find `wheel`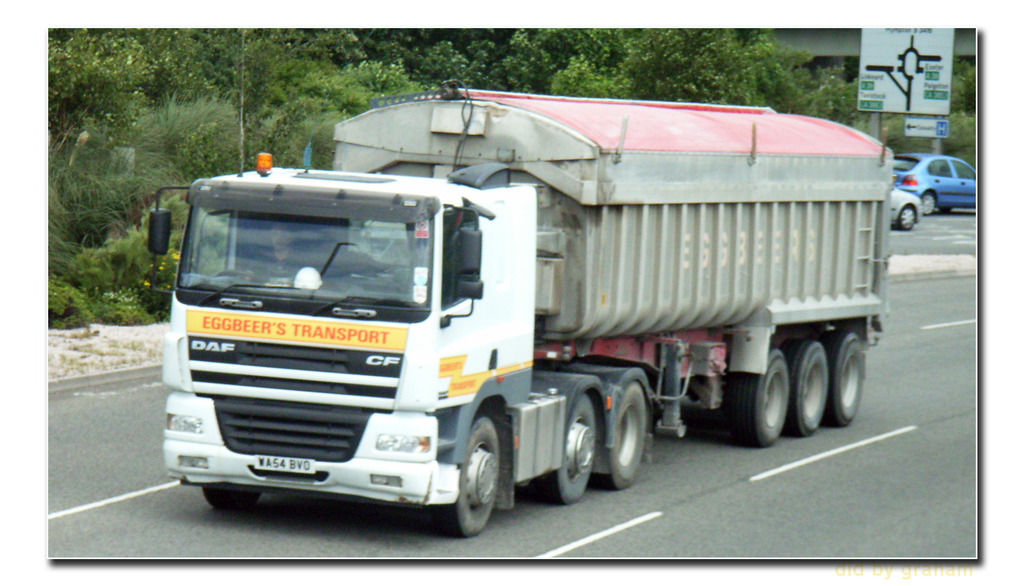
locate(895, 206, 916, 229)
